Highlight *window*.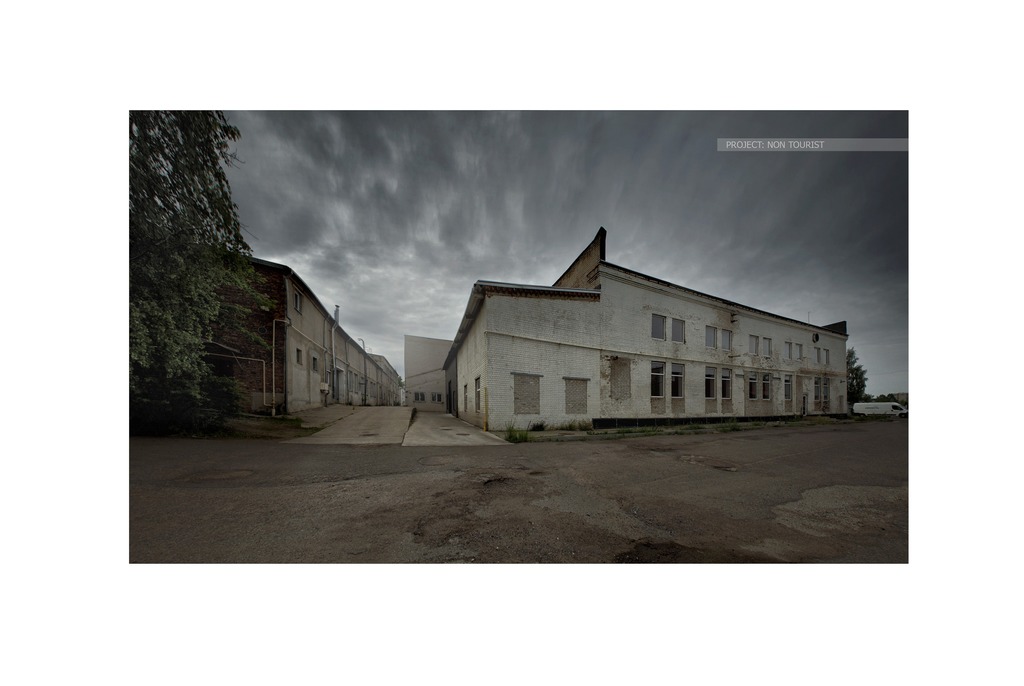
Highlighted region: crop(746, 332, 776, 359).
